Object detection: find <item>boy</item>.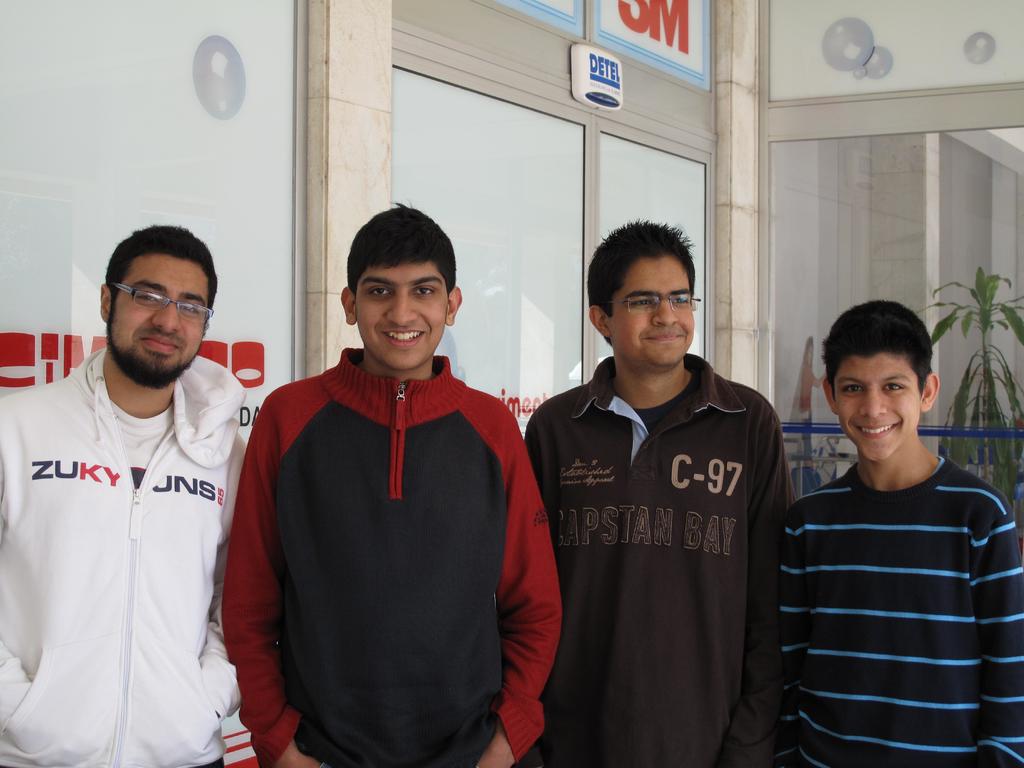
box(777, 301, 1023, 767).
